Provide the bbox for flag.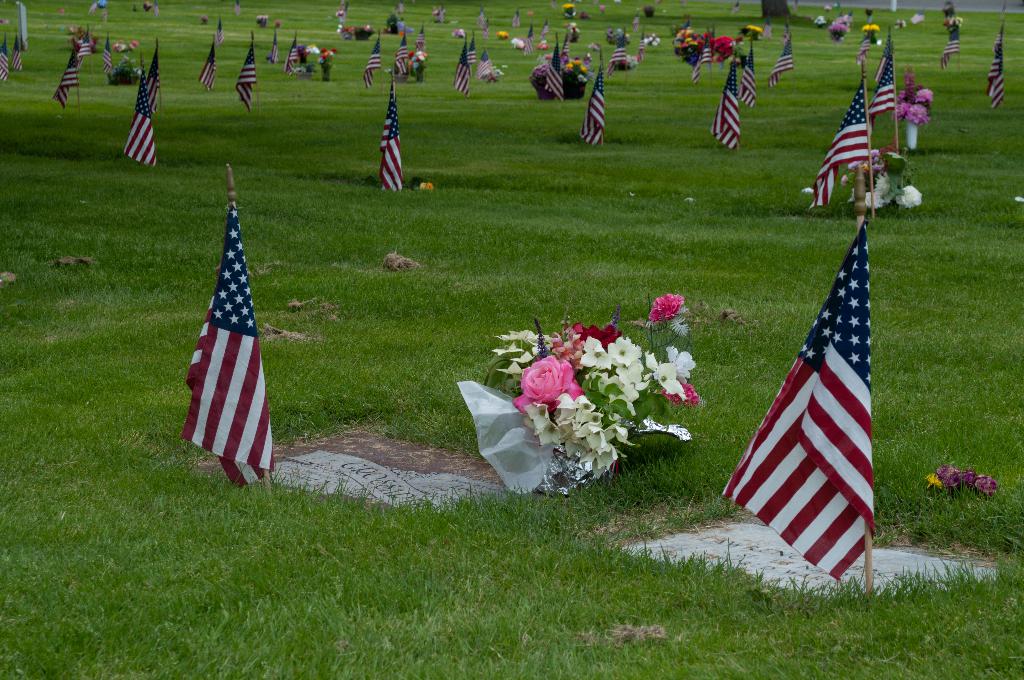
(x1=408, y1=24, x2=429, y2=59).
